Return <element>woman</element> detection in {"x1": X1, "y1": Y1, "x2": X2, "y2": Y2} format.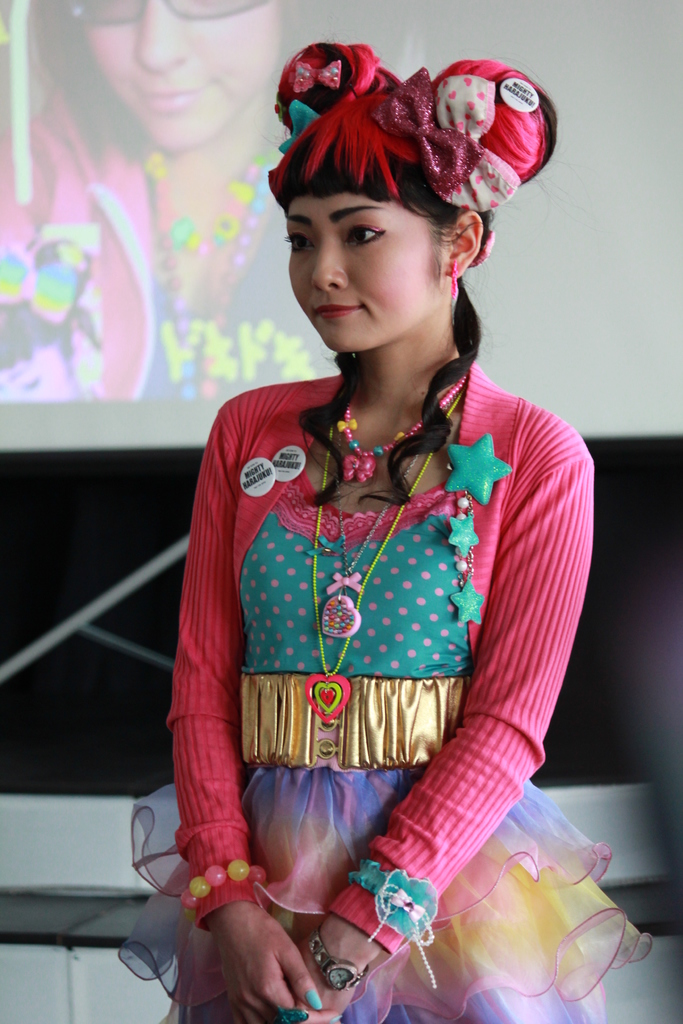
{"x1": 99, "y1": 56, "x2": 634, "y2": 1023}.
